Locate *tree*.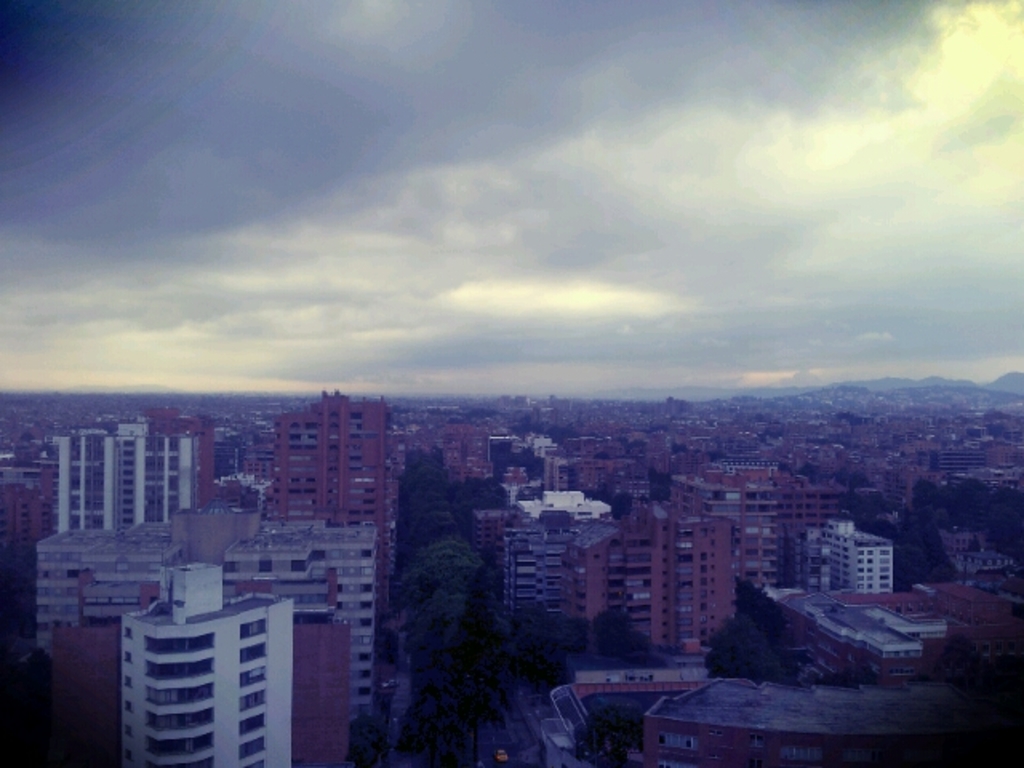
Bounding box: [582,483,637,518].
